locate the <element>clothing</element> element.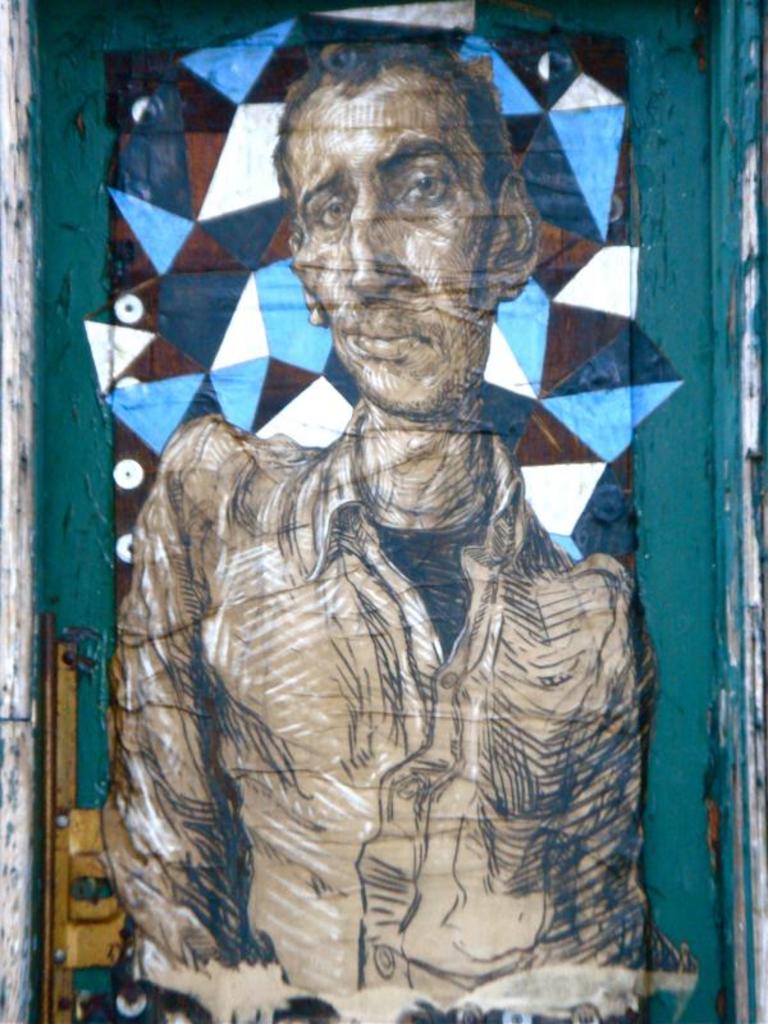
Element bbox: 109,412,636,1023.
